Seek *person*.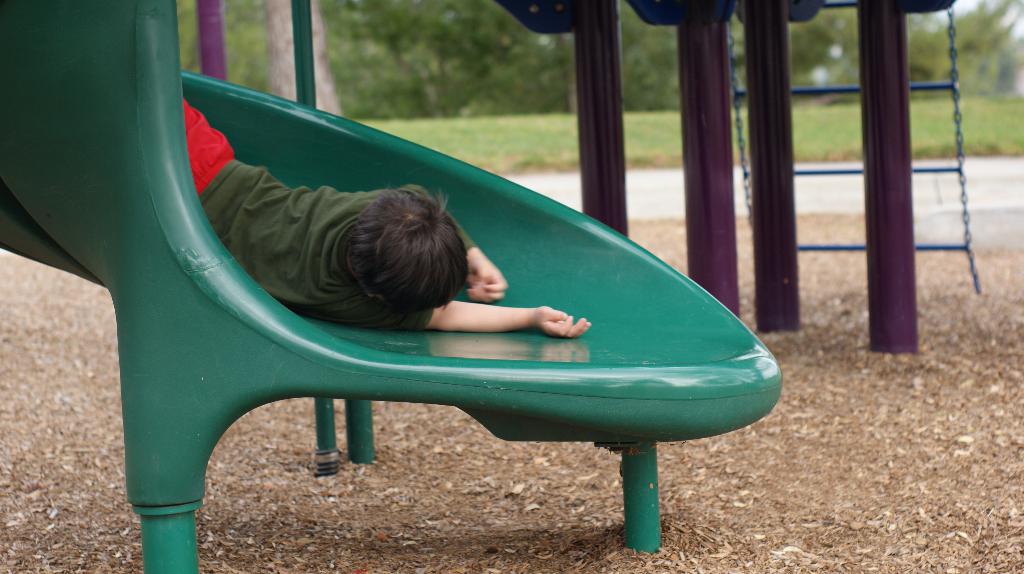
{"left": 195, "top": 108, "right": 520, "bottom": 365}.
